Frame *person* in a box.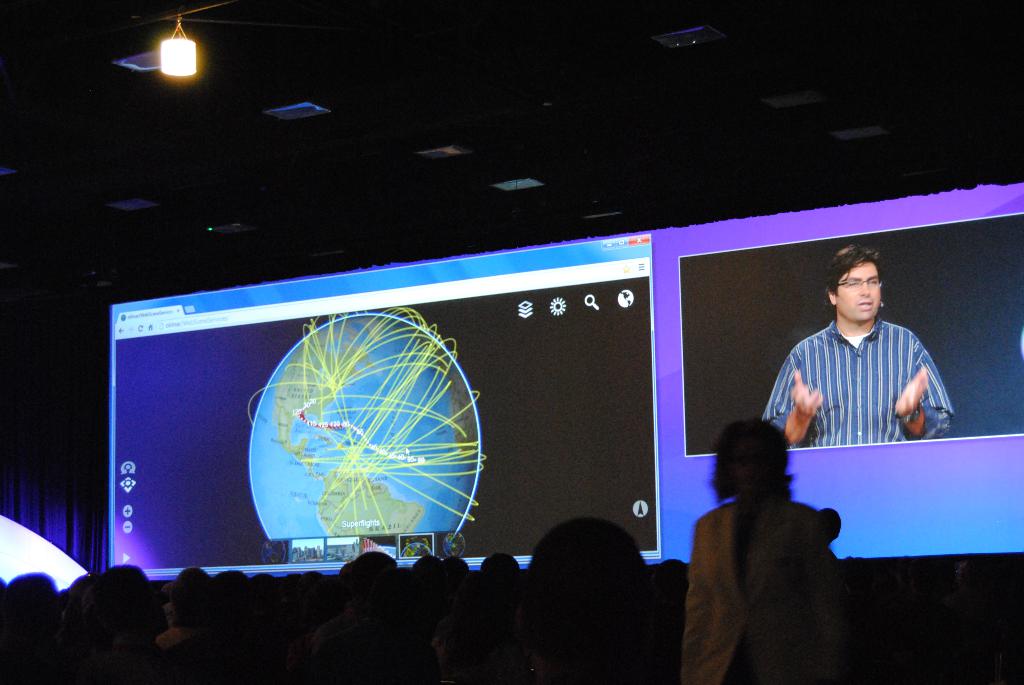
[771, 247, 956, 453].
